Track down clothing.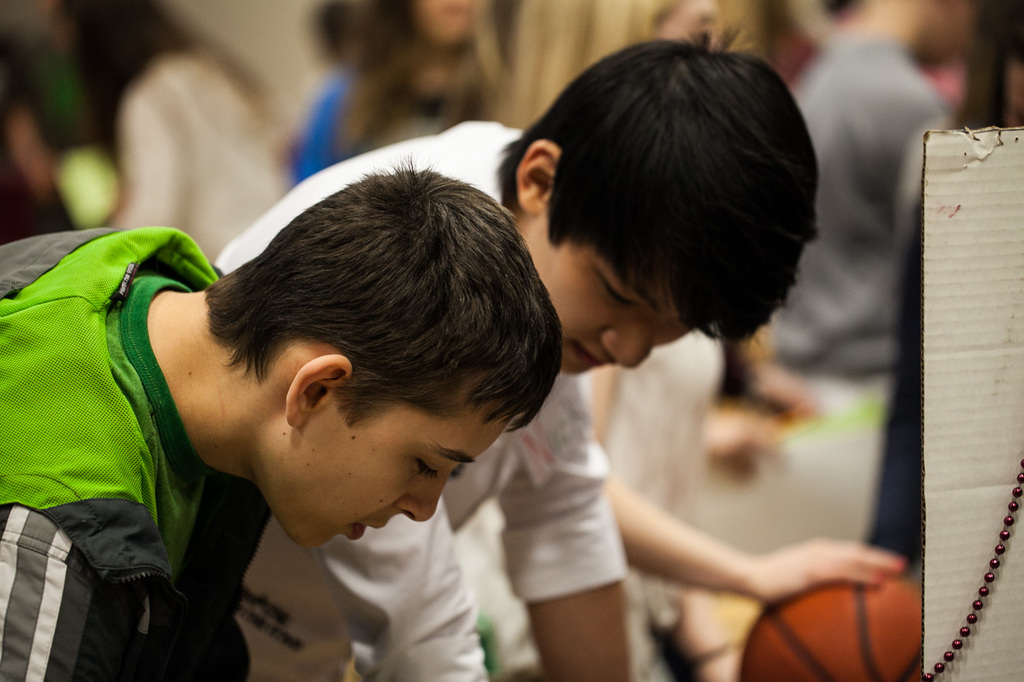
Tracked to <box>785,31,950,371</box>.
